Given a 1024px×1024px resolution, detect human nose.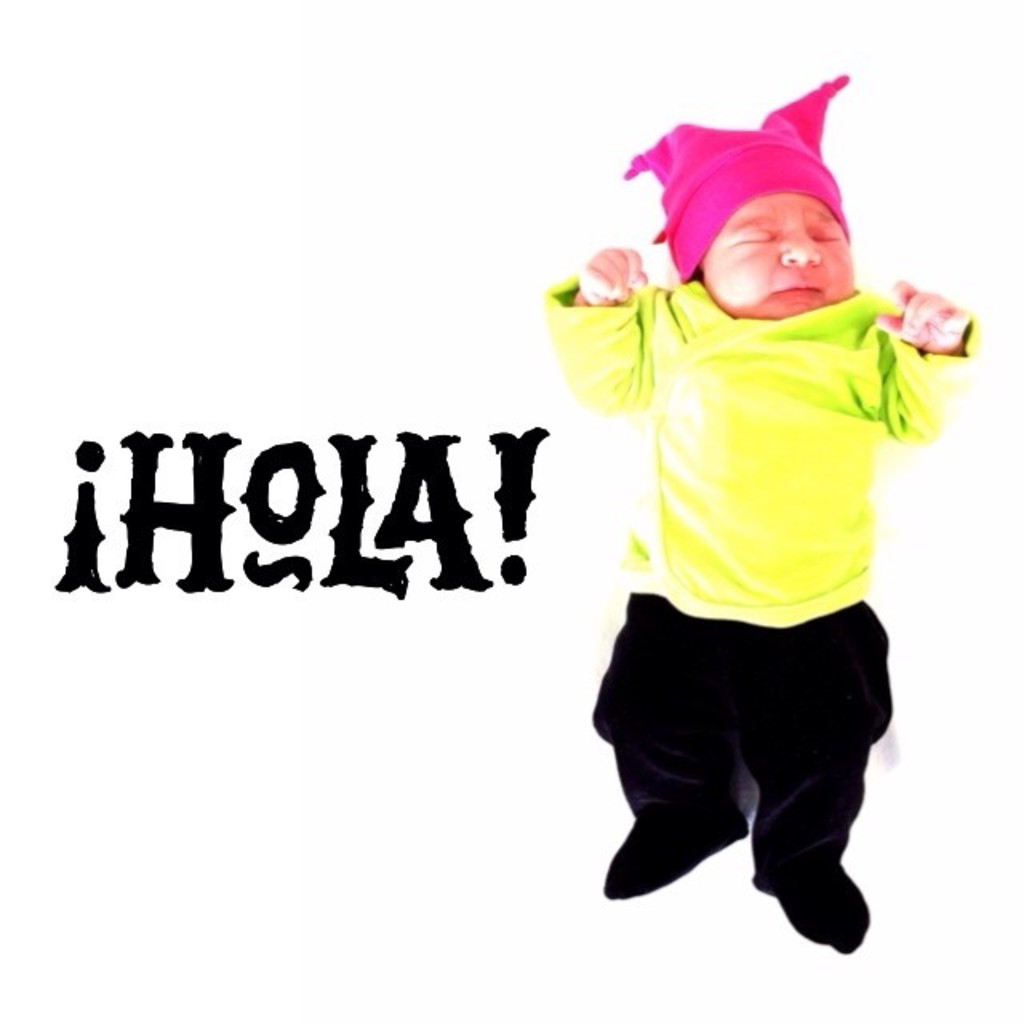
(779,229,819,270).
